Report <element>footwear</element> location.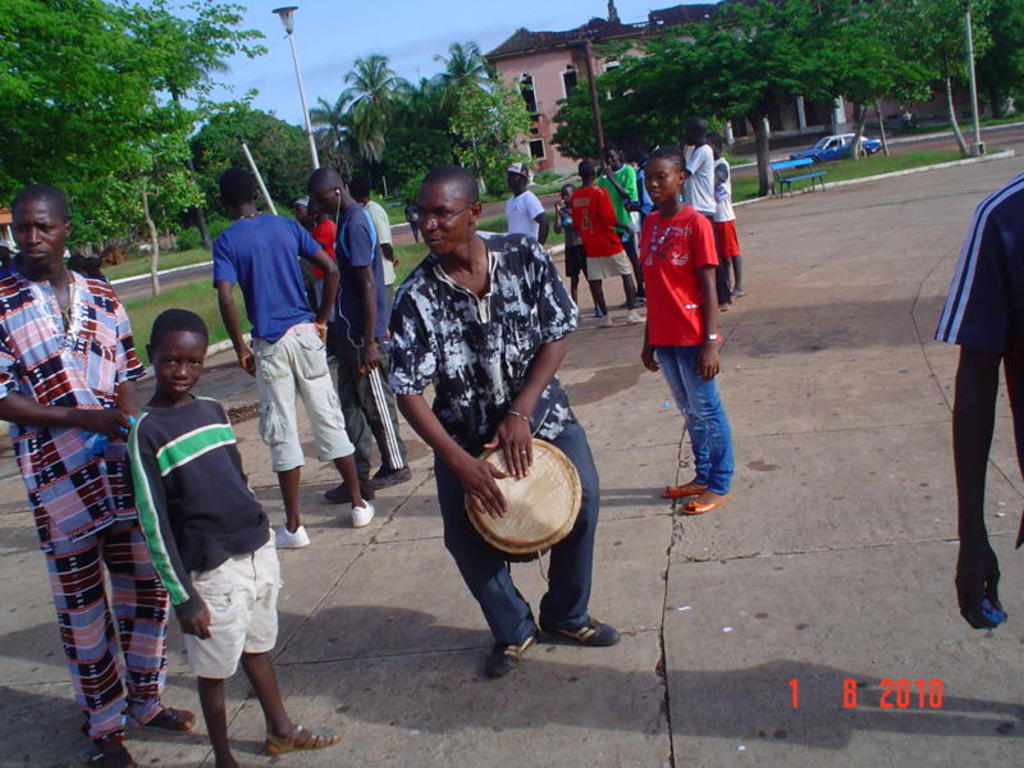
Report: {"left": 481, "top": 621, "right": 544, "bottom": 672}.
